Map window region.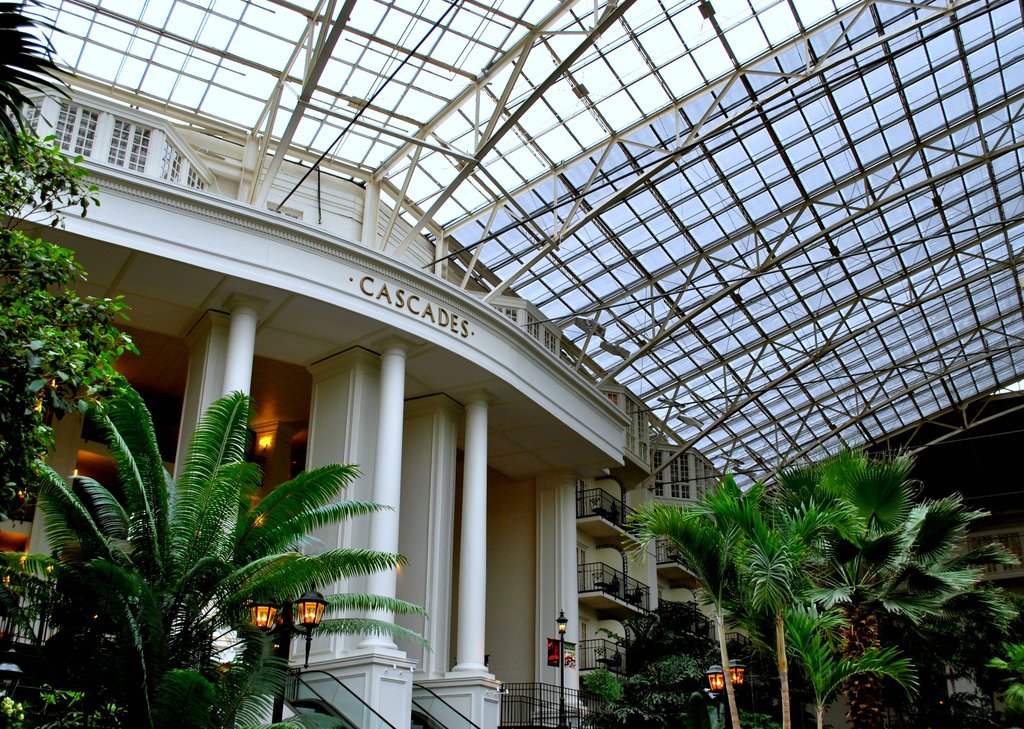
Mapped to bbox=(5, 96, 44, 147).
